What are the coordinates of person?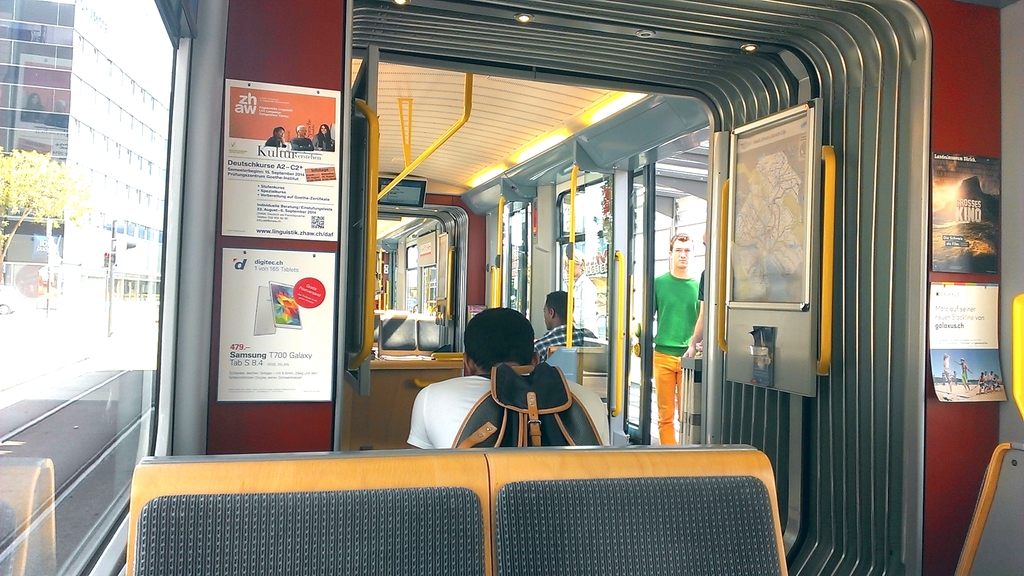
{"x1": 534, "y1": 286, "x2": 604, "y2": 361}.
